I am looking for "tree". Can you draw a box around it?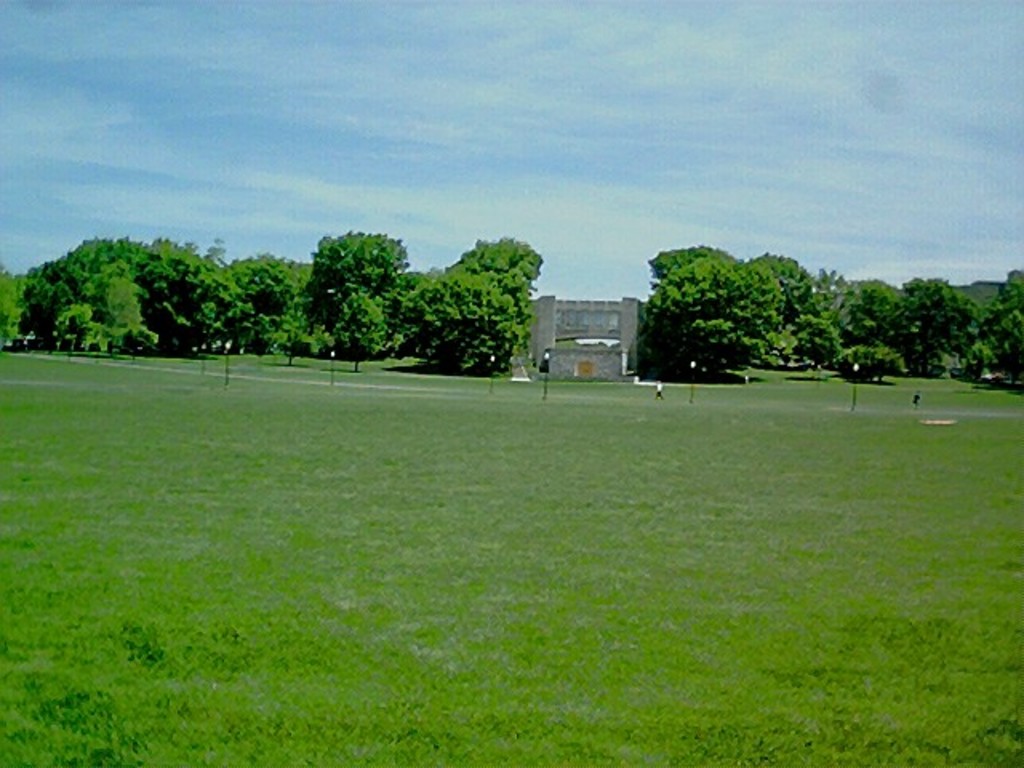
Sure, the bounding box is 301:235:426:358.
